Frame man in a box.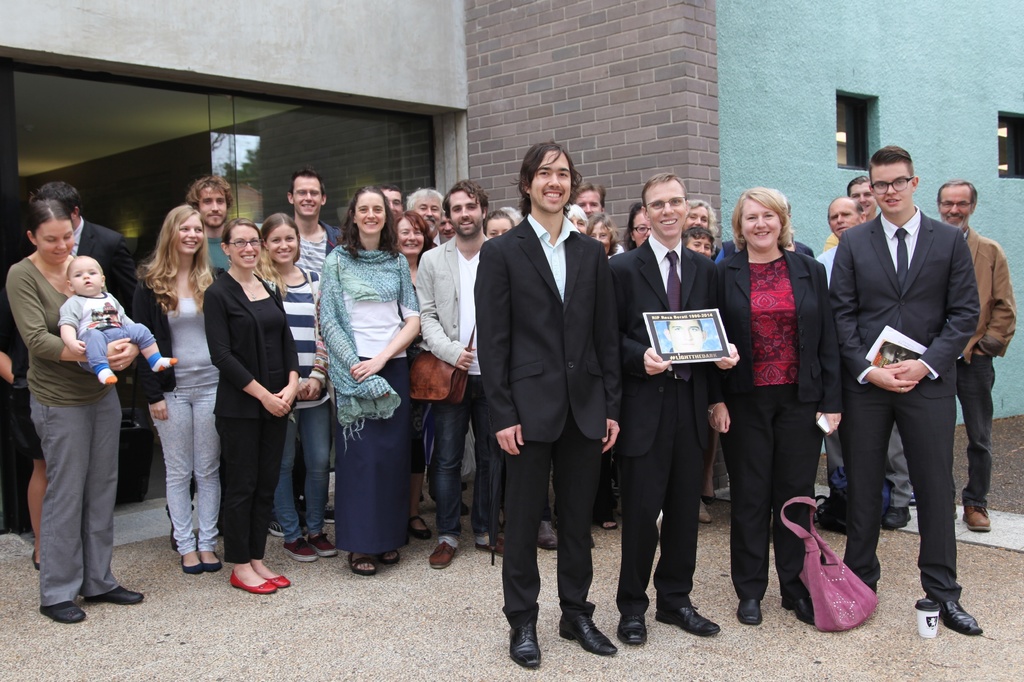
rect(815, 198, 917, 528).
